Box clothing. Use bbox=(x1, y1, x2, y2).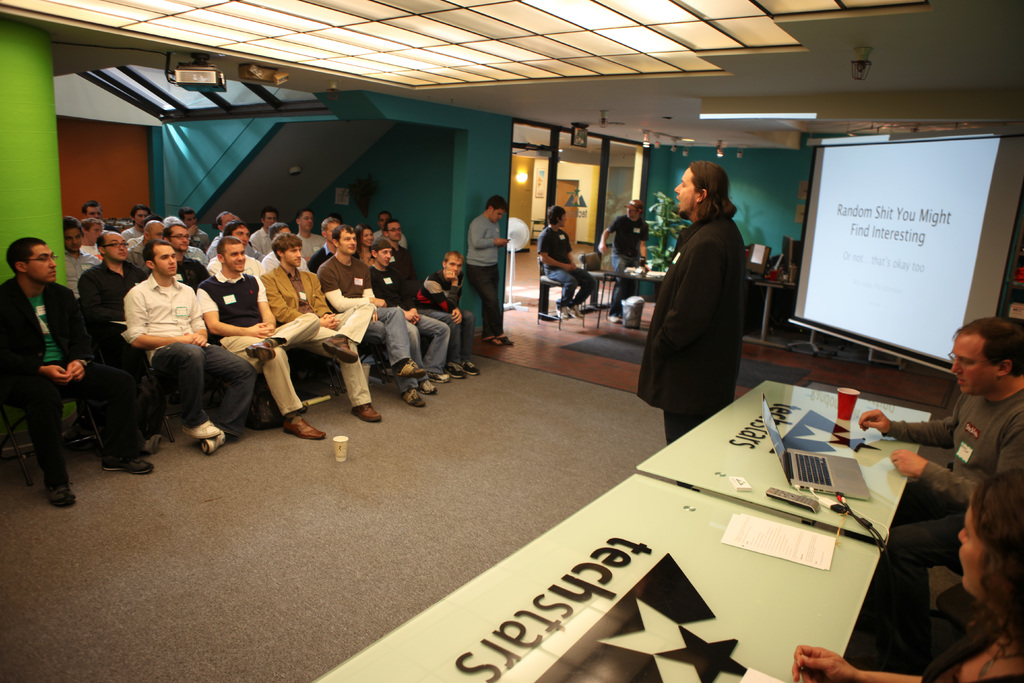
bbox=(259, 257, 371, 399).
